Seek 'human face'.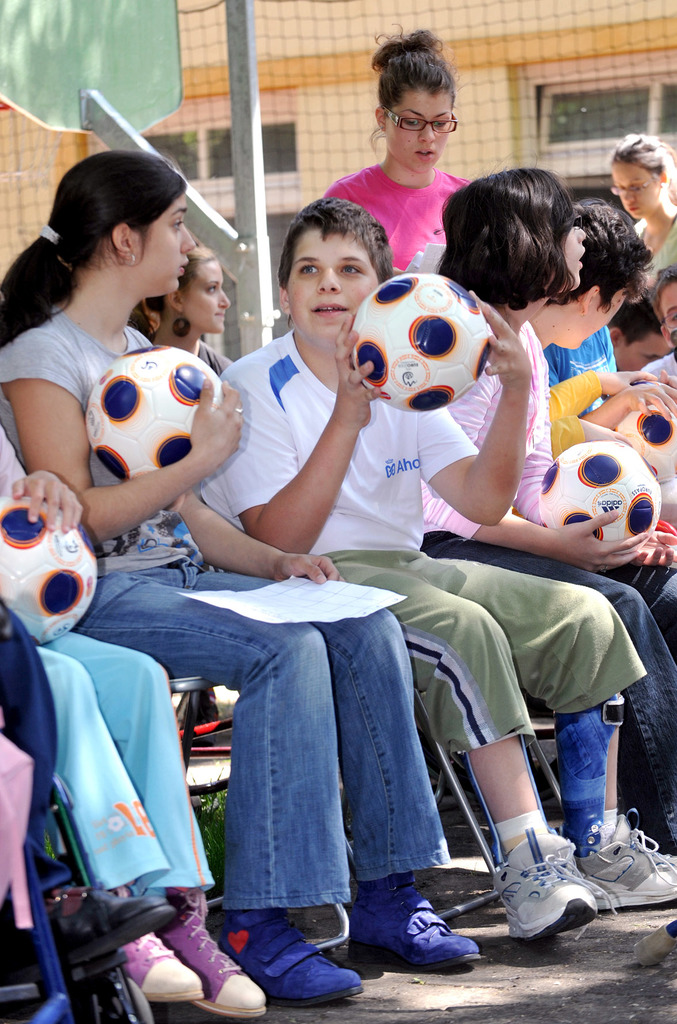
bbox=[384, 89, 450, 174].
